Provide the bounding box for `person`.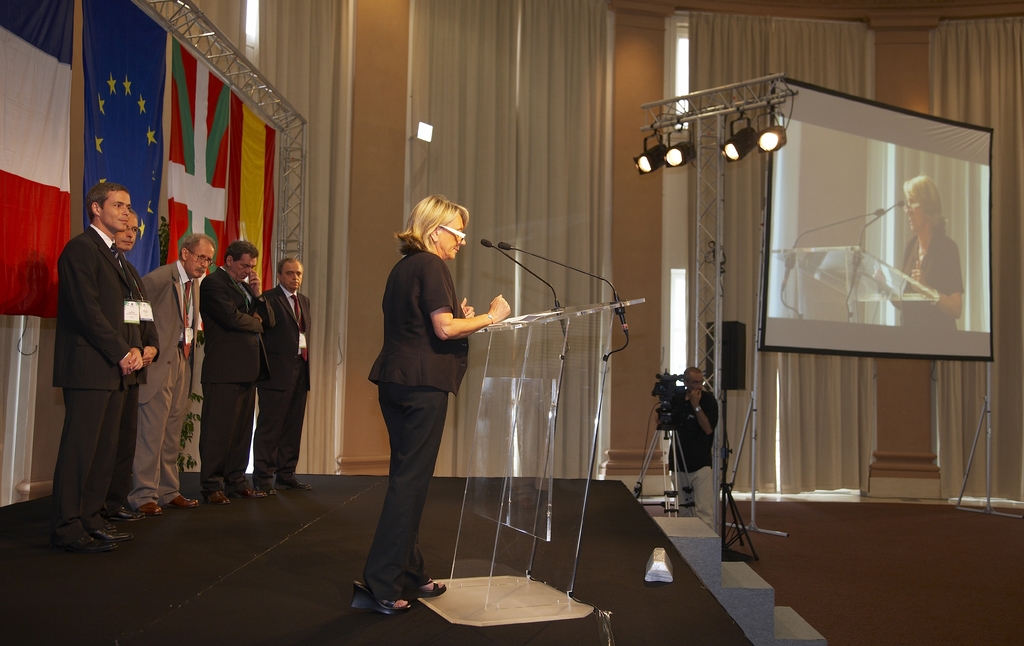
[left=199, top=236, right=270, bottom=503].
